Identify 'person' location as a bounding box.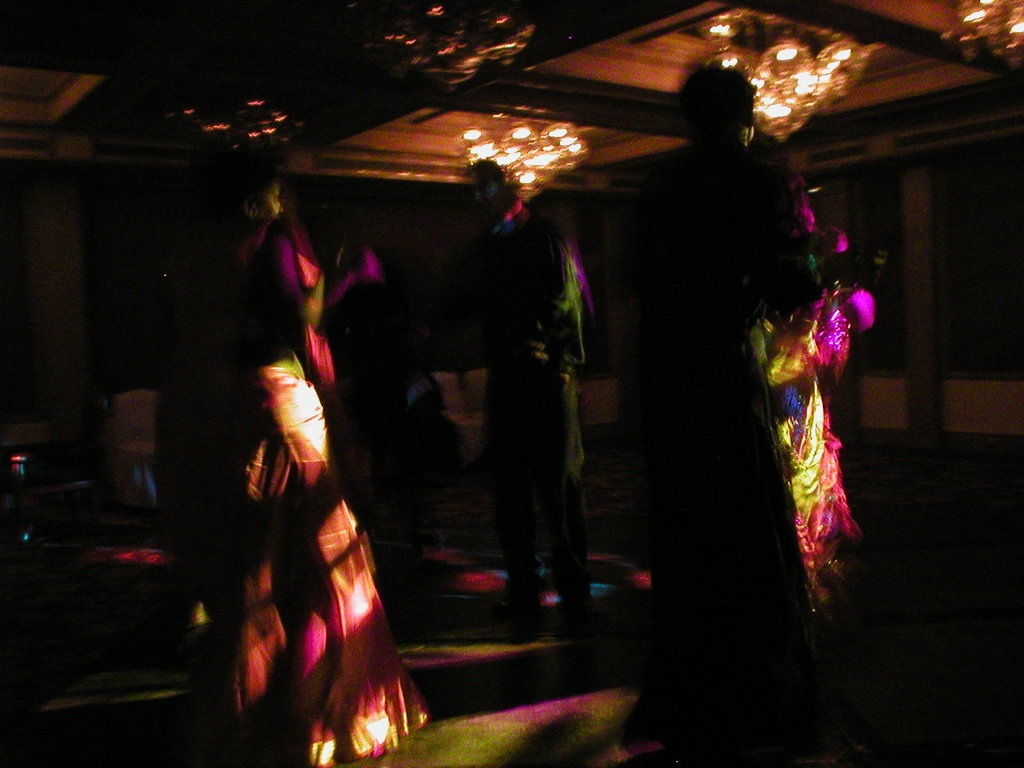
pyautogui.locateOnScreen(624, 54, 831, 708).
